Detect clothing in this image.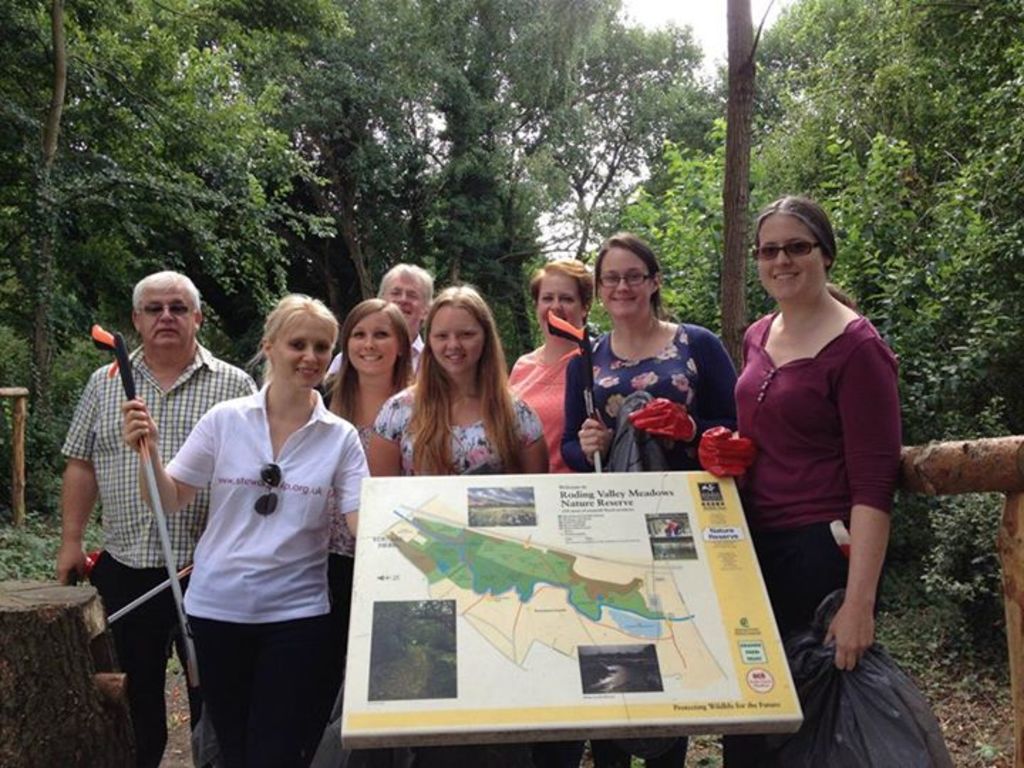
Detection: (161,366,370,767).
